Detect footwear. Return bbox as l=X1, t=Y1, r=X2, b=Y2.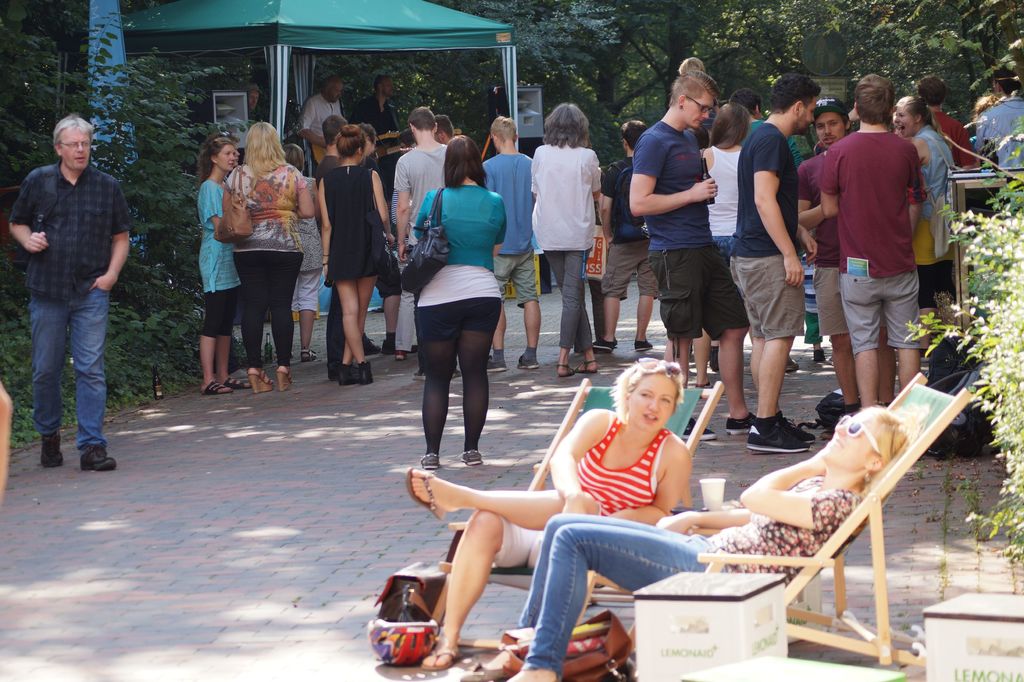
l=461, t=651, r=507, b=681.
